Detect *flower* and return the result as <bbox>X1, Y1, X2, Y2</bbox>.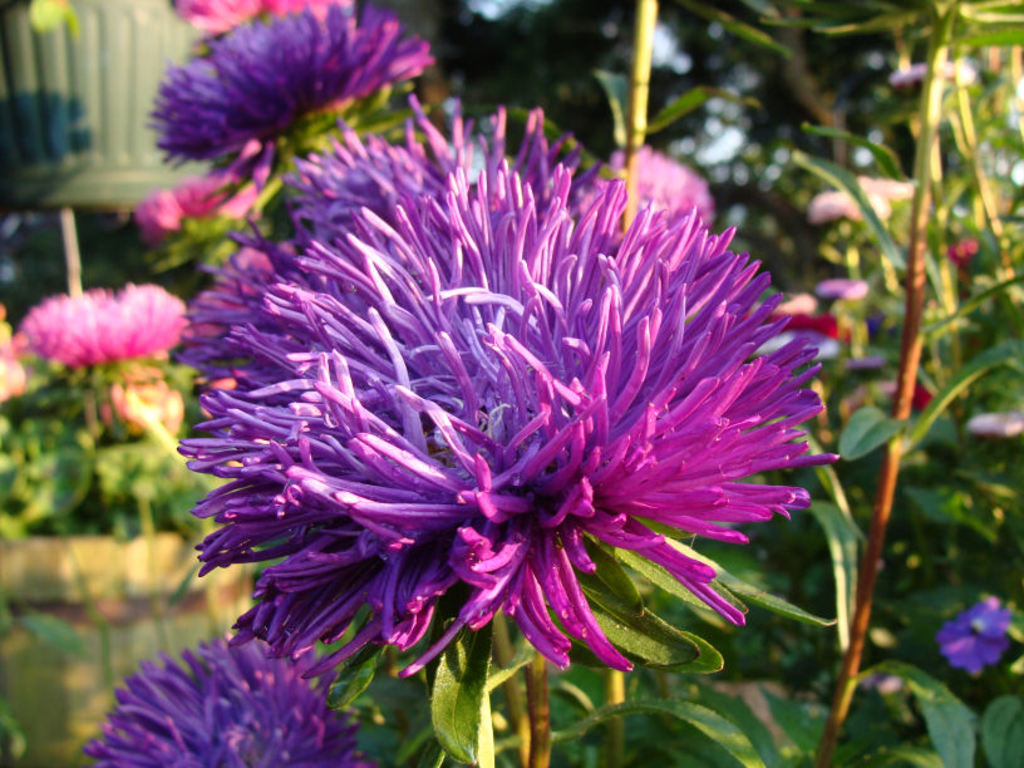
<bbox>963, 410, 1019, 433</bbox>.
